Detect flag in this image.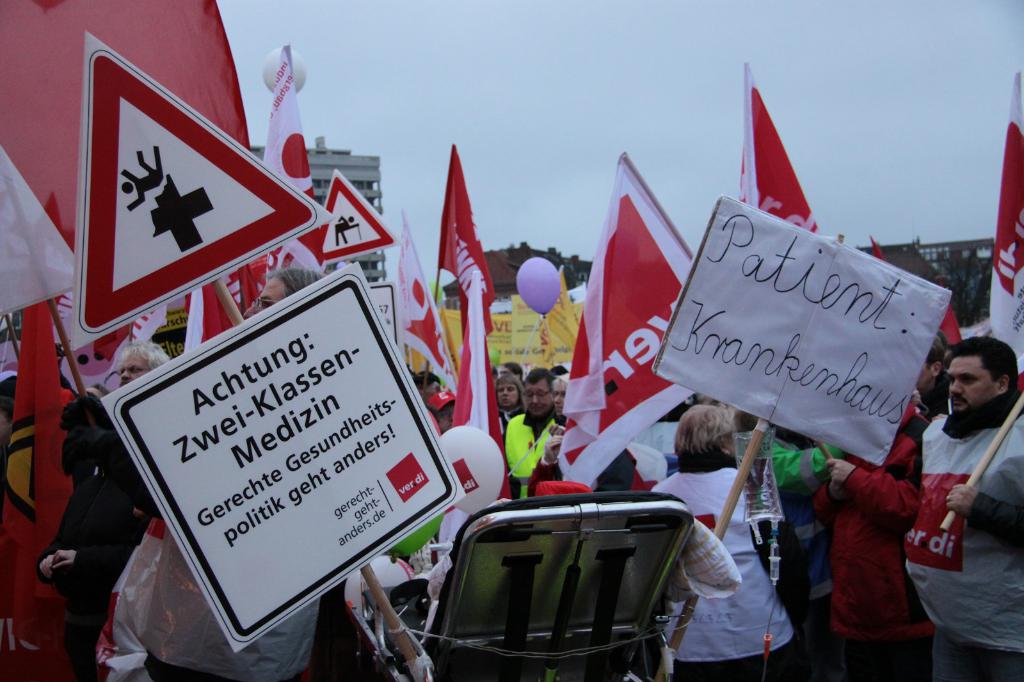
Detection: 984, 71, 1023, 391.
